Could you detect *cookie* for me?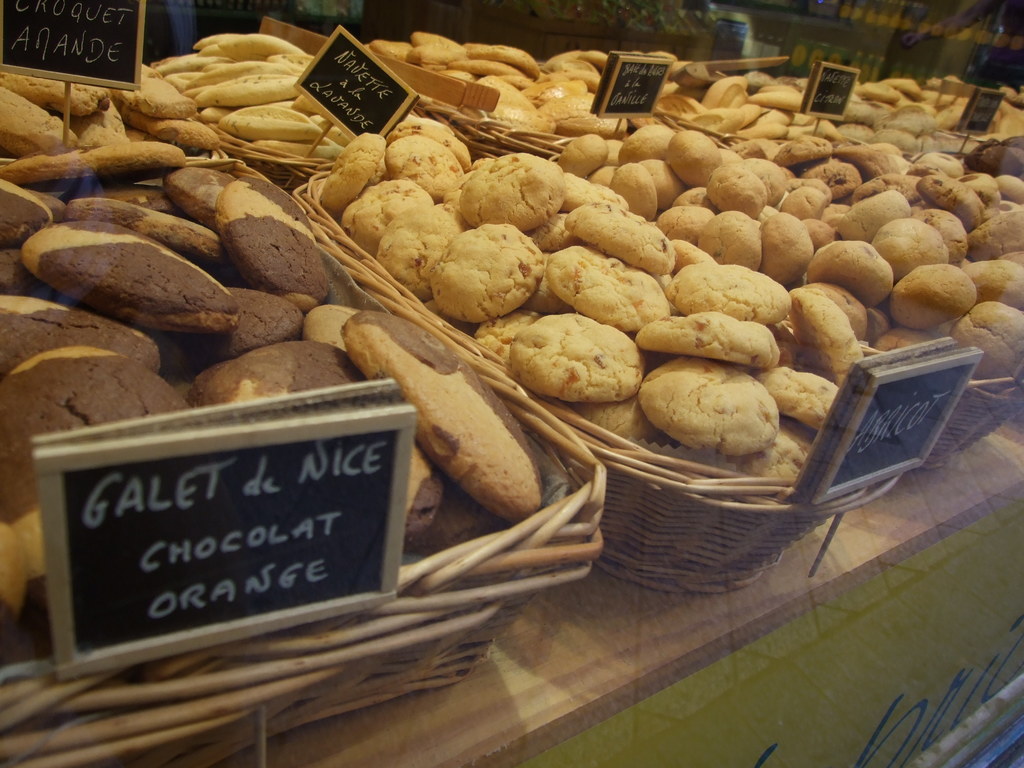
Detection result: <bbox>564, 393, 670, 444</bbox>.
